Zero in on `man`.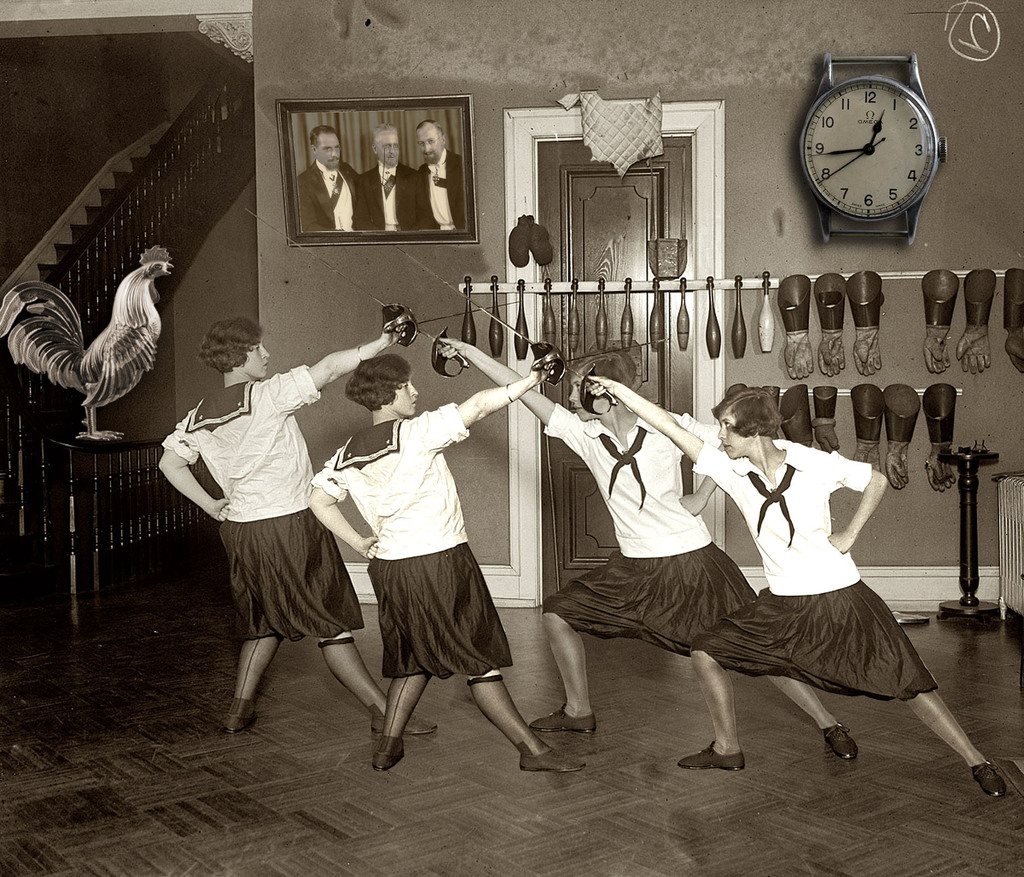
Zeroed in: region(296, 122, 374, 229).
